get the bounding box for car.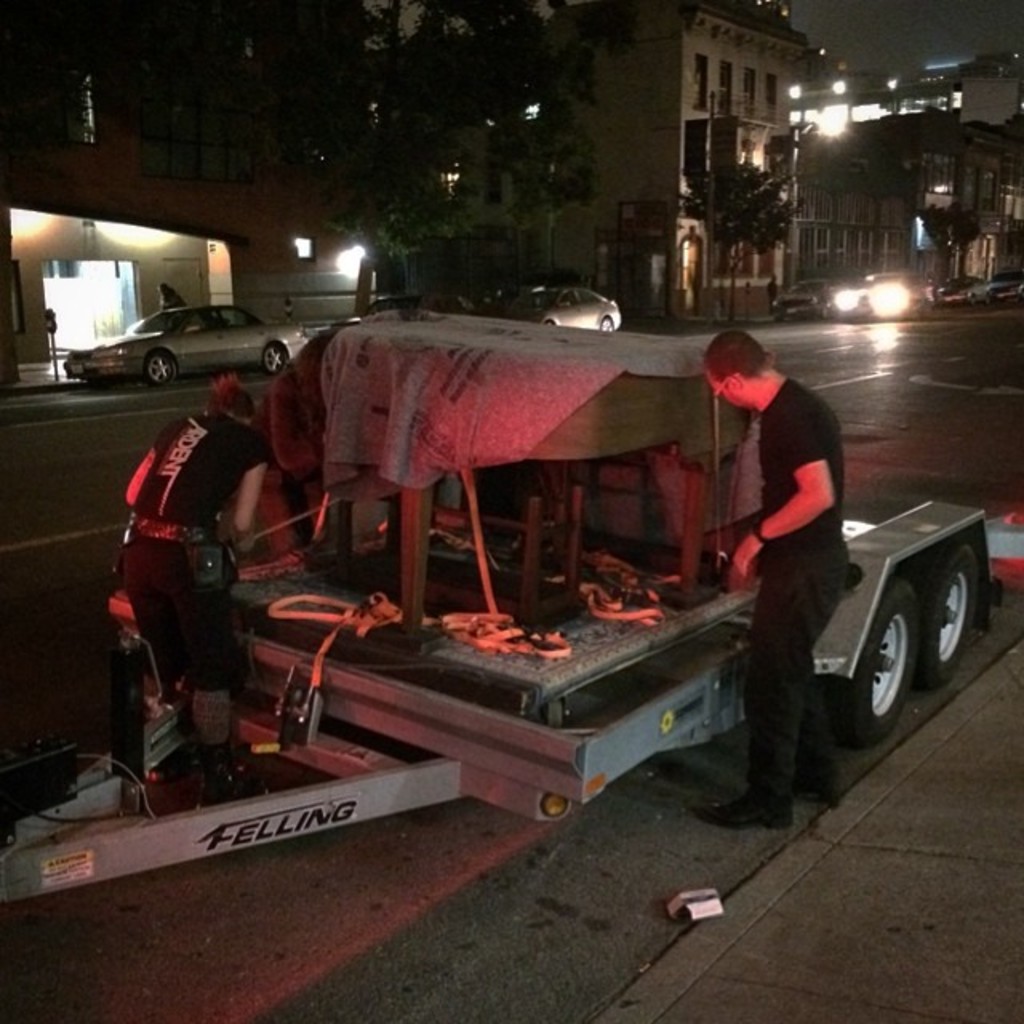
[x1=482, y1=280, x2=619, y2=331].
